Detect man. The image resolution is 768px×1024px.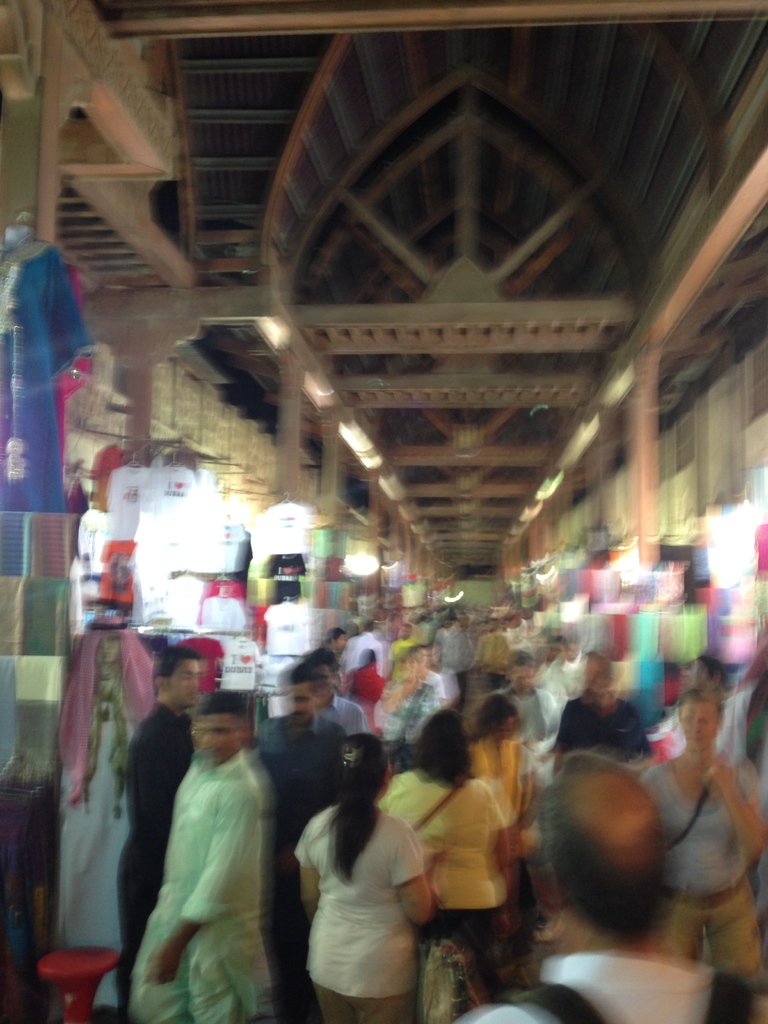
<region>259, 666, 349, 1023</region>.
